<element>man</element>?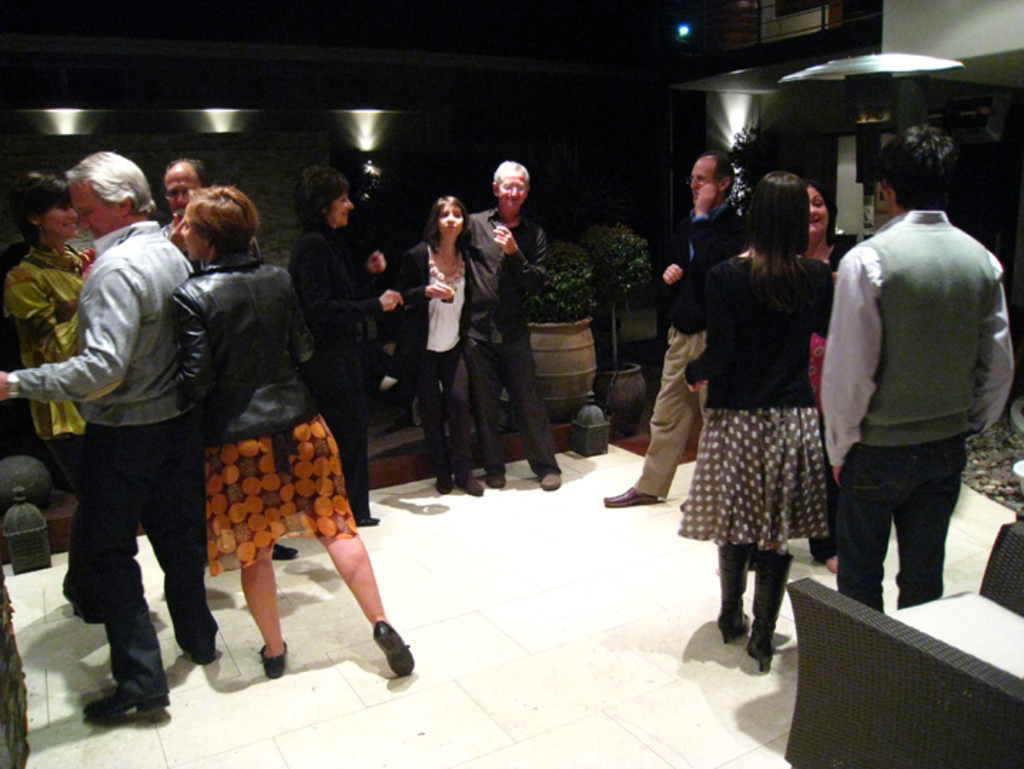
(158, 158, 217, 268)
